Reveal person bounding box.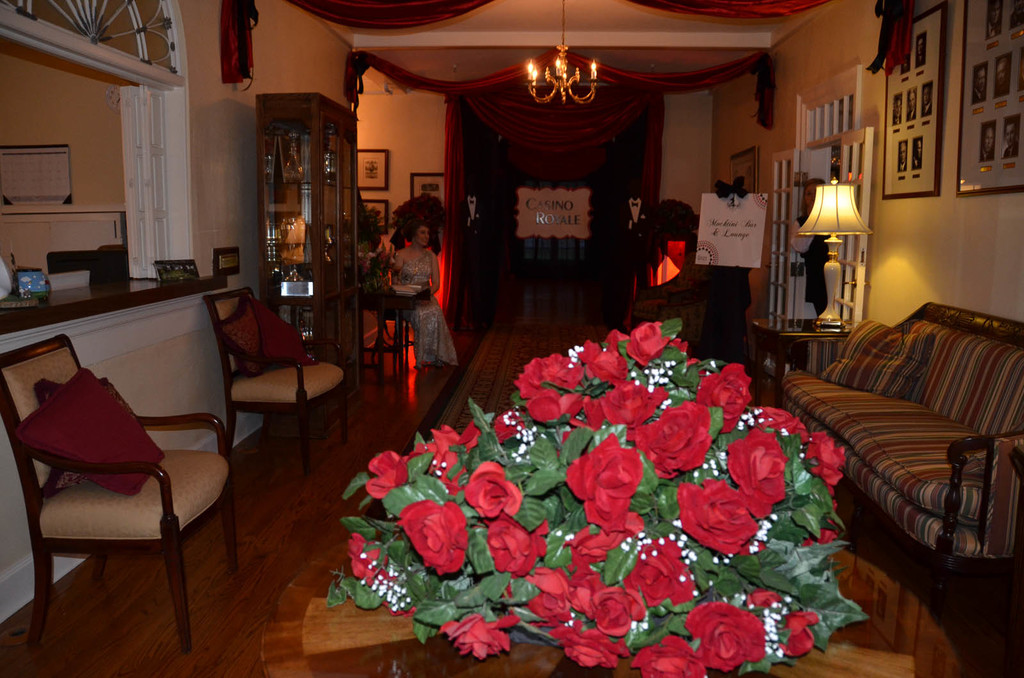
Revealed: x1=973, y1=67, x2=984, y2=106.
